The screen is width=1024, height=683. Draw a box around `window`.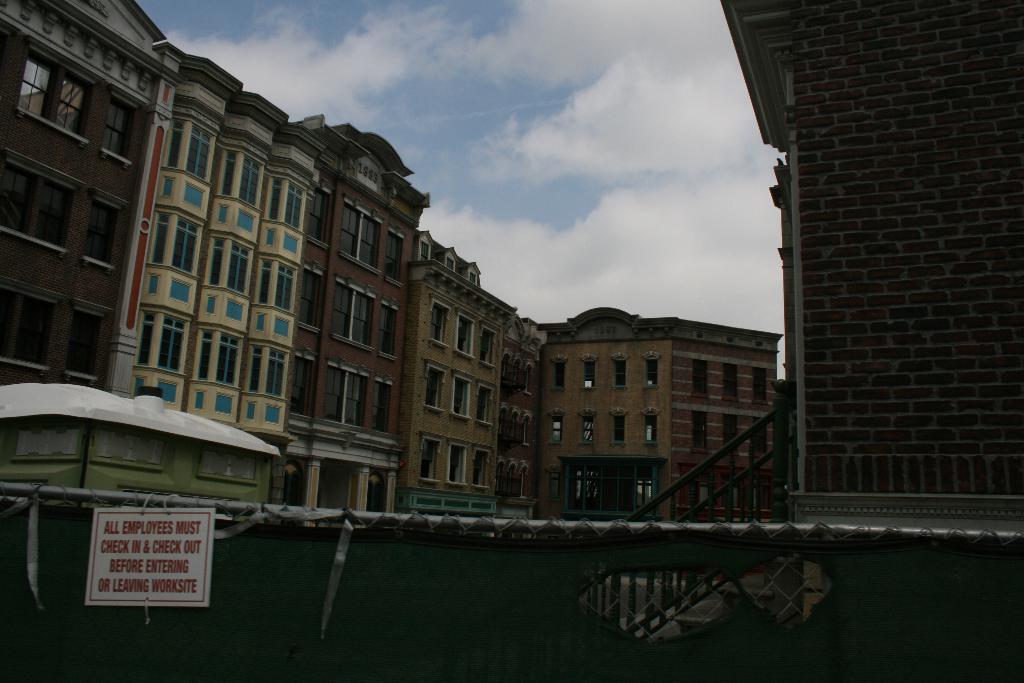
340:191:384:276.
